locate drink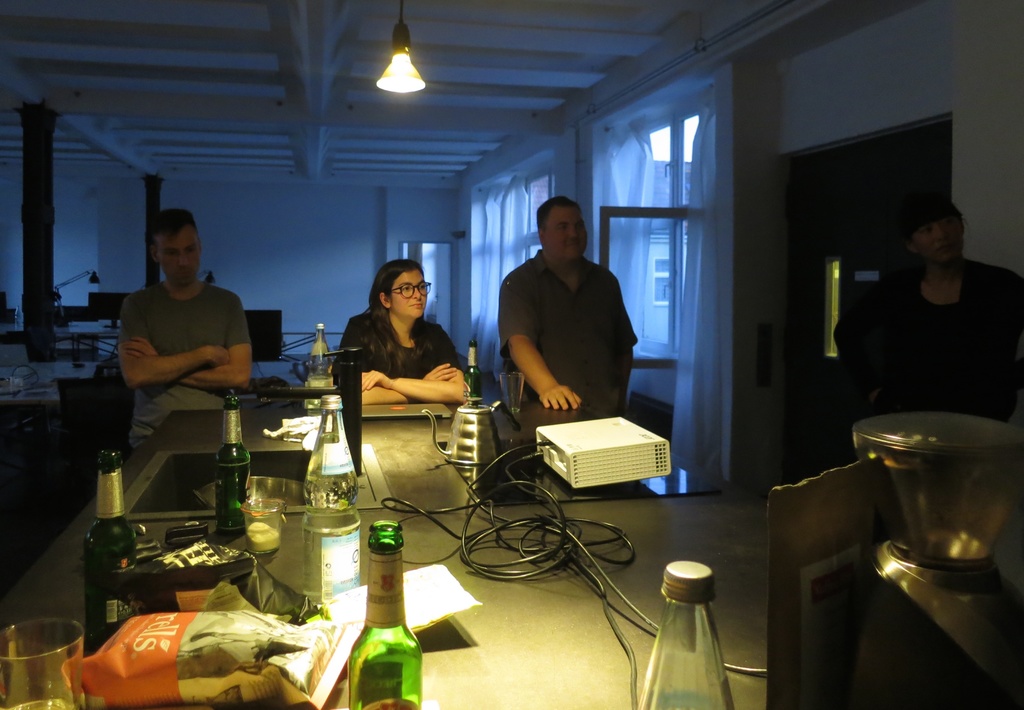
x1=303 y1=398 x2=360 y2=613
